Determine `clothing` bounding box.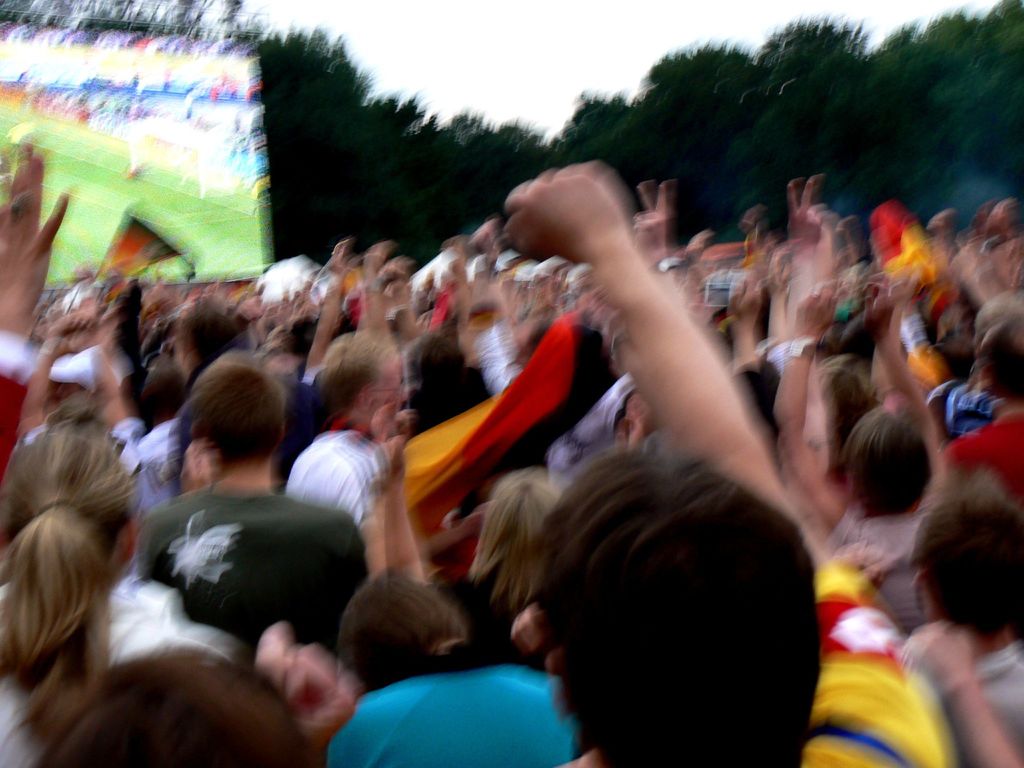
Determined: (848, 491, 938, 632).
